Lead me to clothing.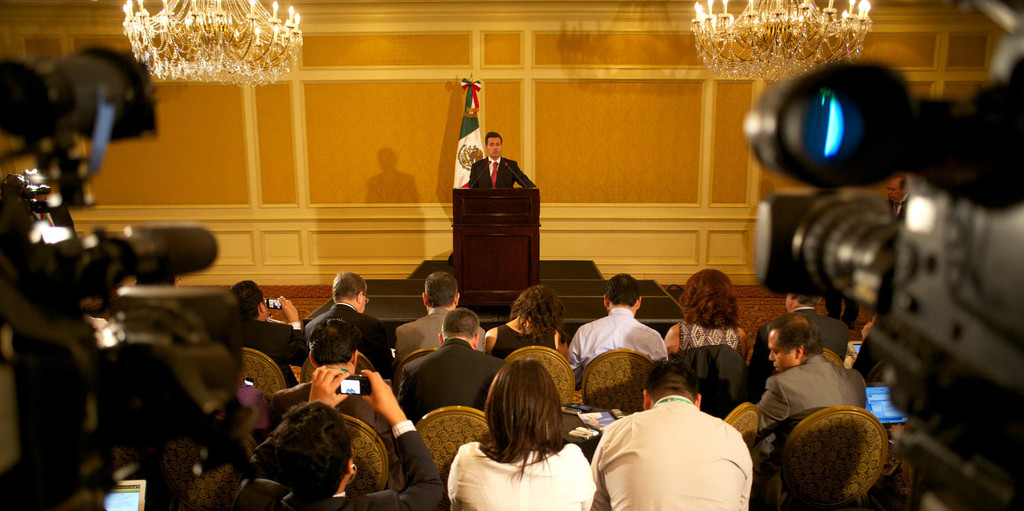
Lead to (left=490, top=320, right=559, bottom=366).
